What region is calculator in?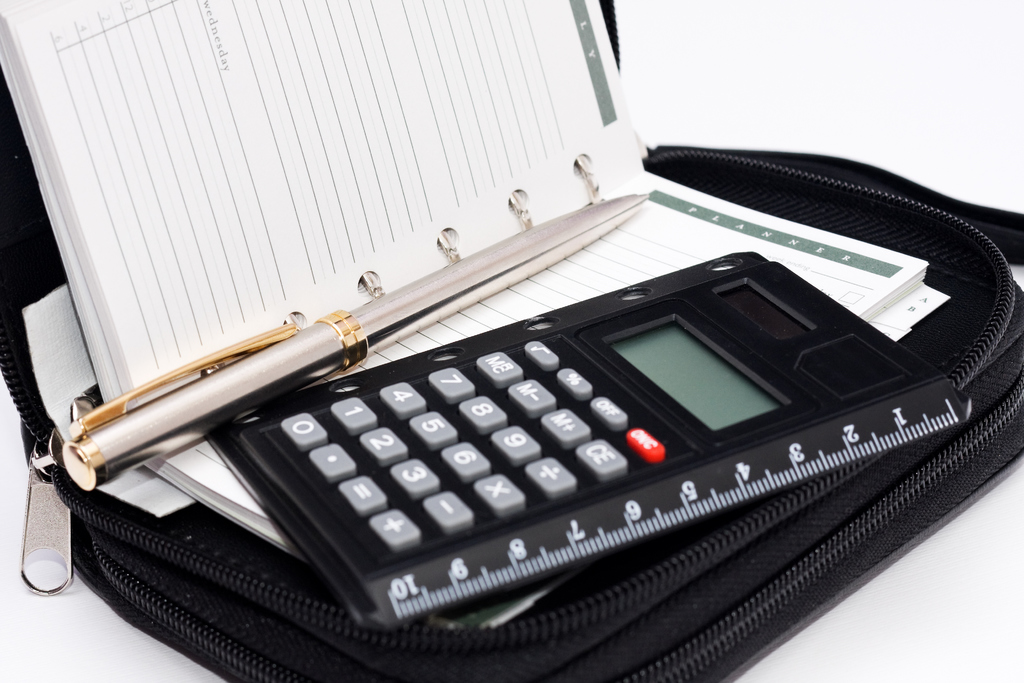
Rect(200, 246, 964, 626).
